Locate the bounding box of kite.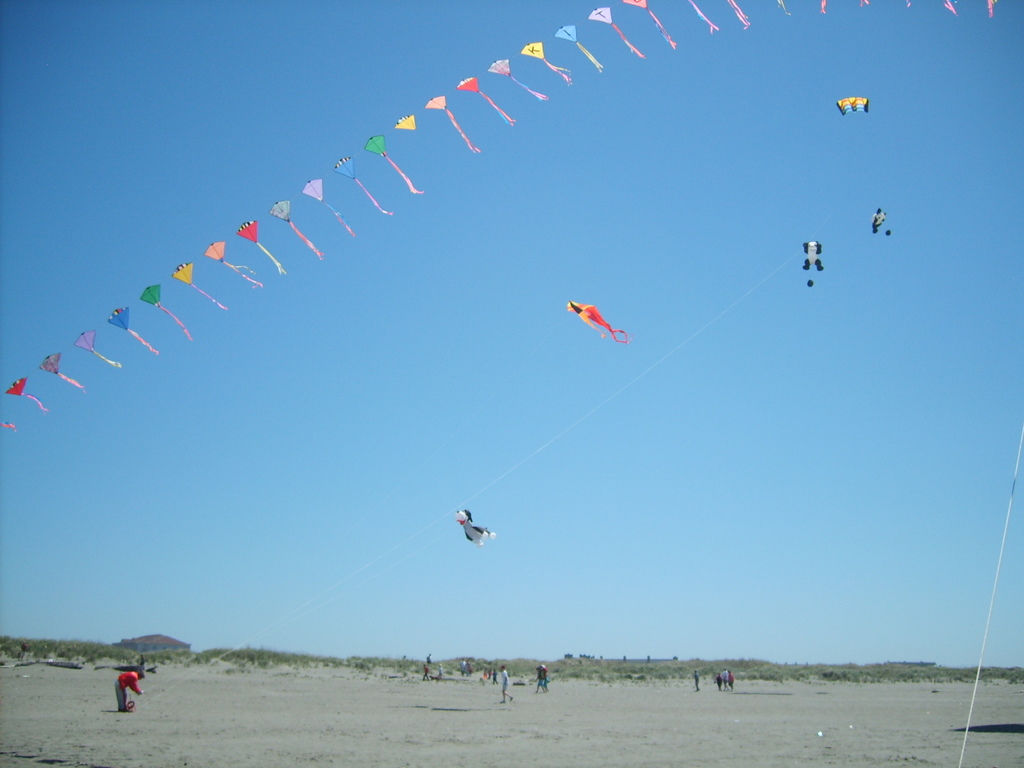
Bounding box: detection(453, 77, 516, 129).
